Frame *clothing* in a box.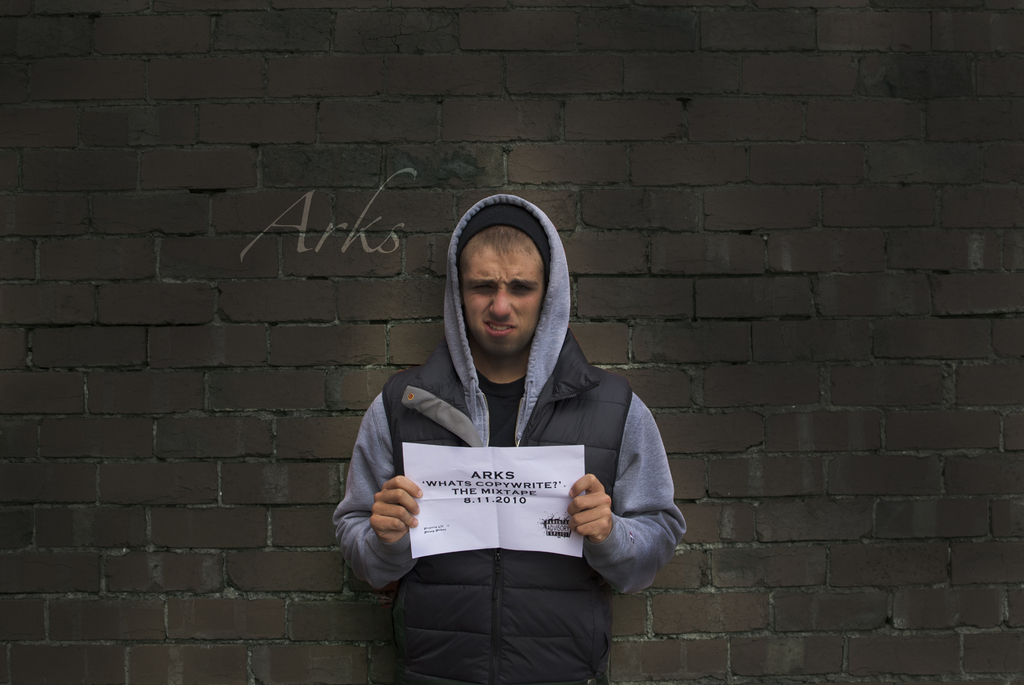
select_region(332, 193, 687, 684).
